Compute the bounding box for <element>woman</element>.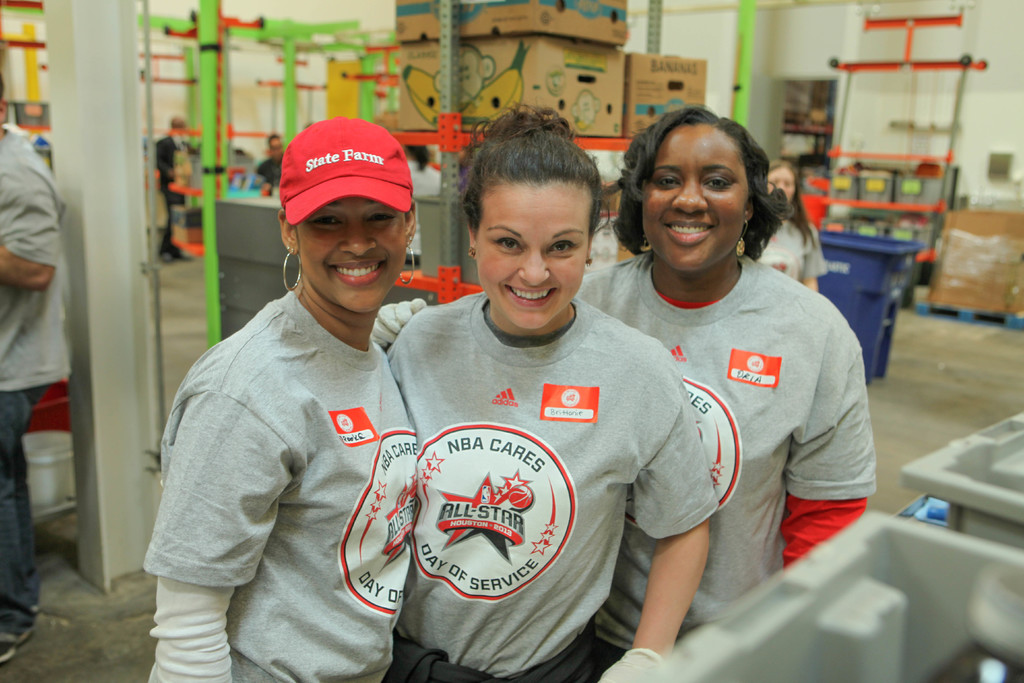
x1=150, y1=113, x2=417, y2=682.
